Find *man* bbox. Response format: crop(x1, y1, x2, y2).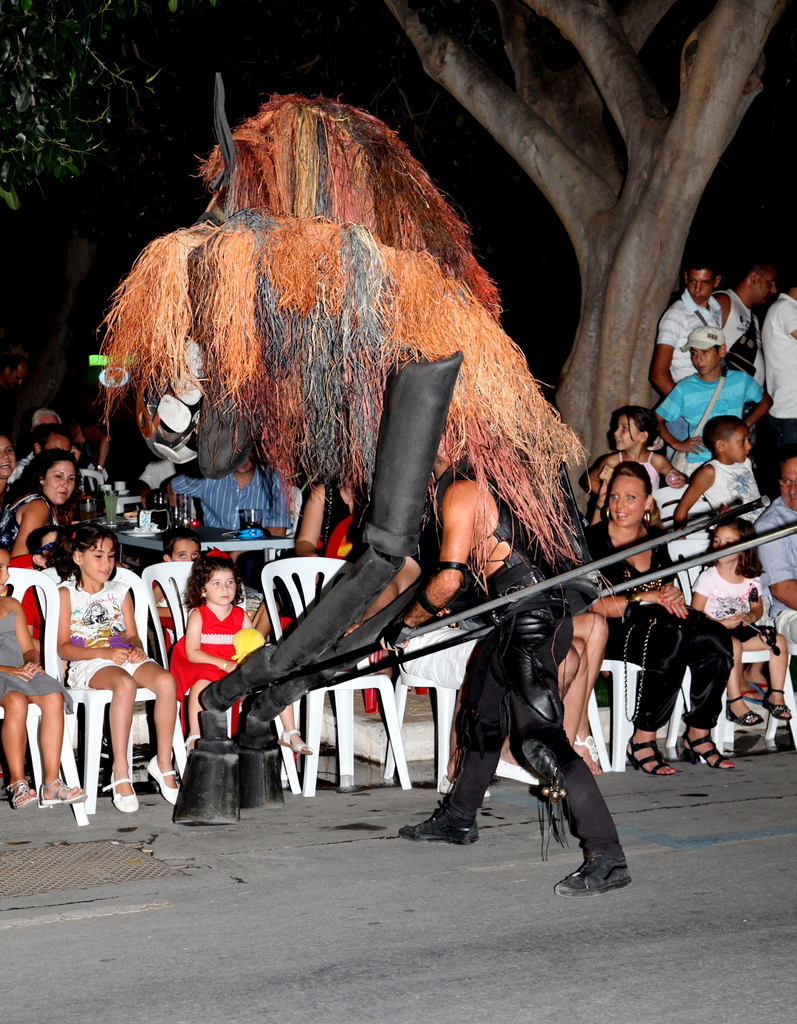
crop(163, 439, 294, 554).
